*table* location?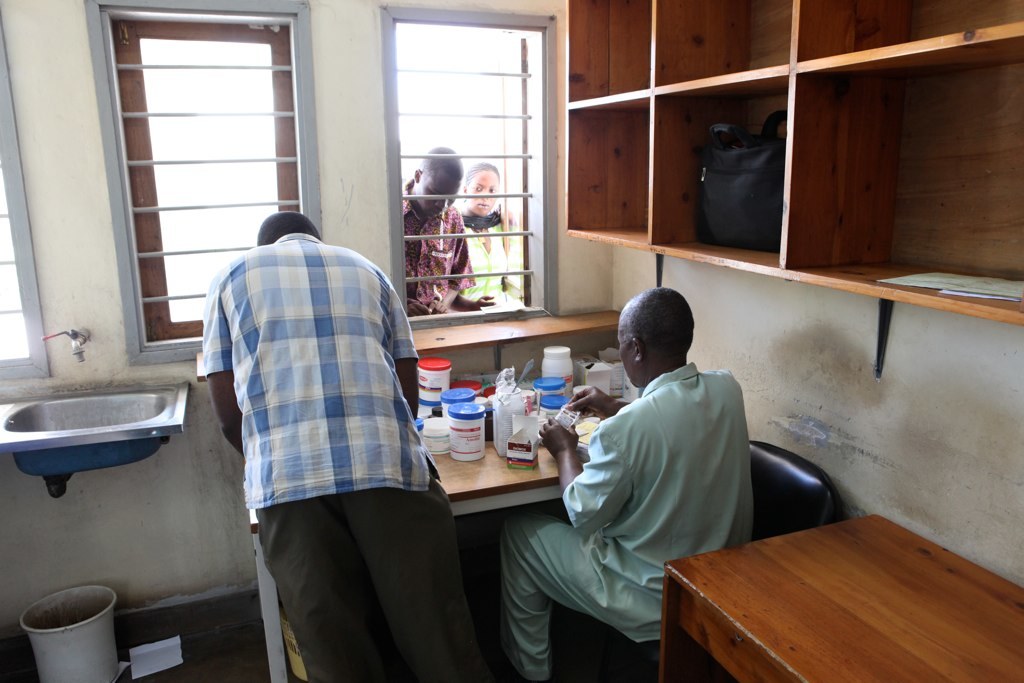
x1=666, y1=473, x2=1000, y2=682
